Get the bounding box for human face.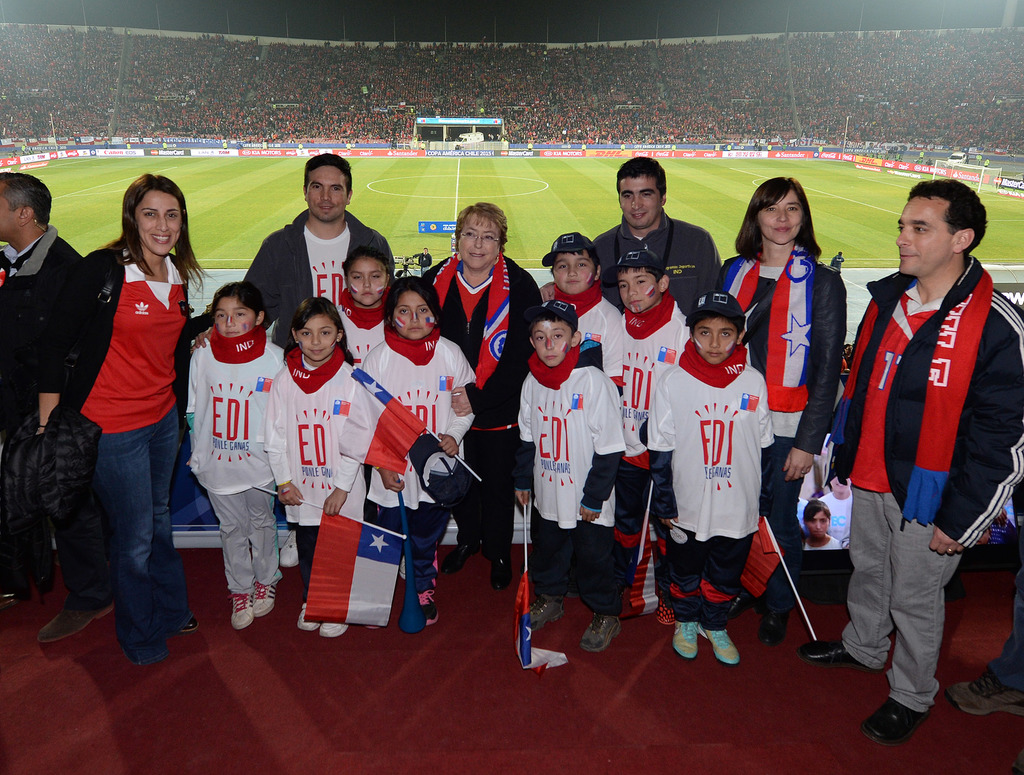
692, 317, 734, 360.
